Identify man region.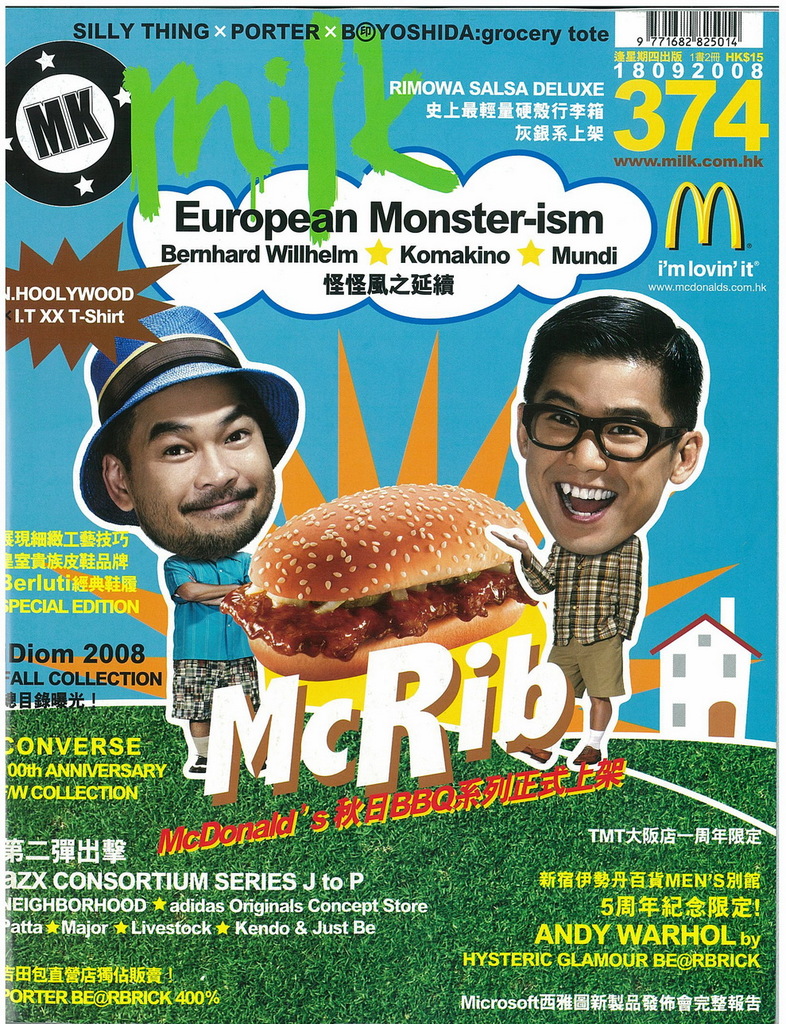
Region: 485,288,704,760.
